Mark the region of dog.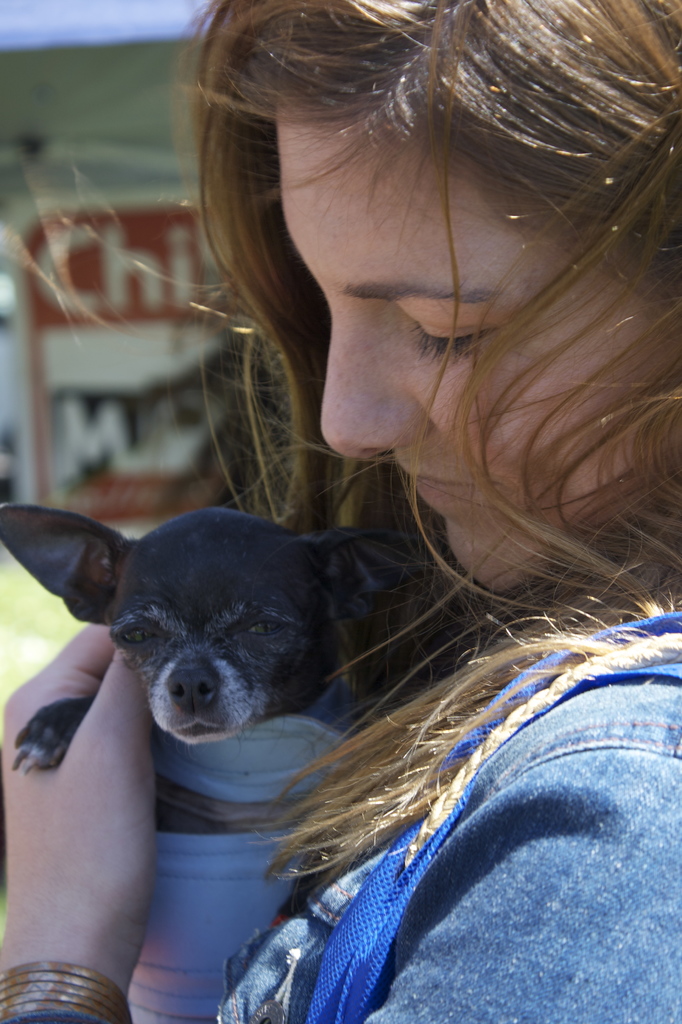
Region: locate(0, 504, 442, 1023).
